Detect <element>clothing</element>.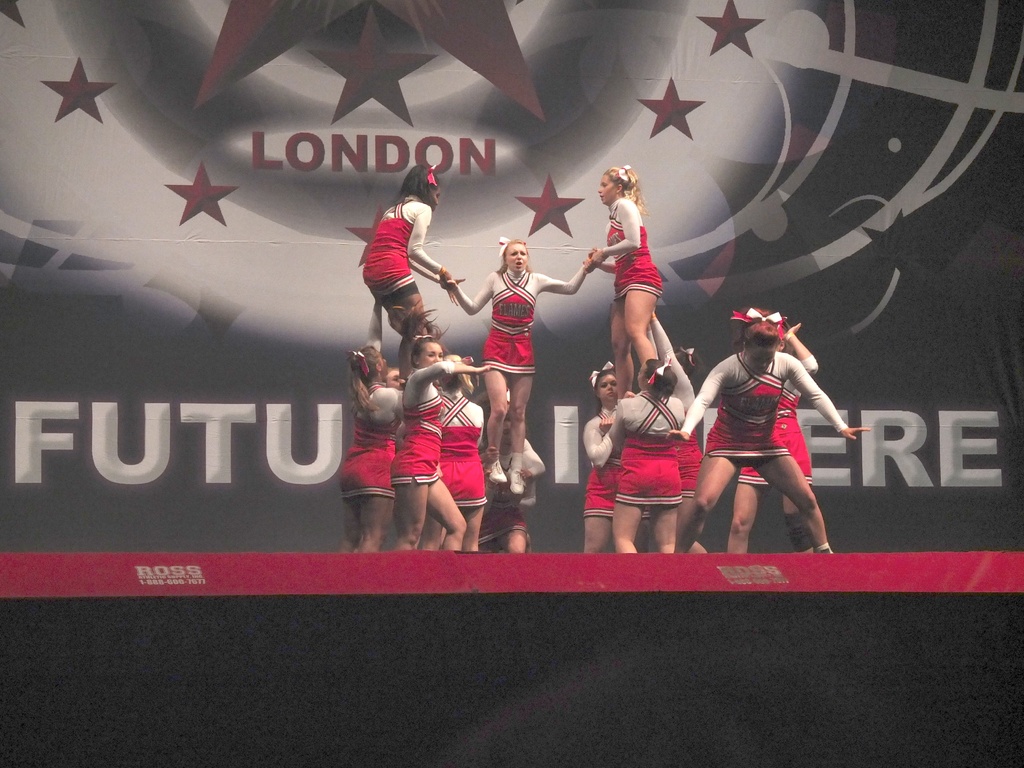
Detected at region(678, 351, 849, 458).
